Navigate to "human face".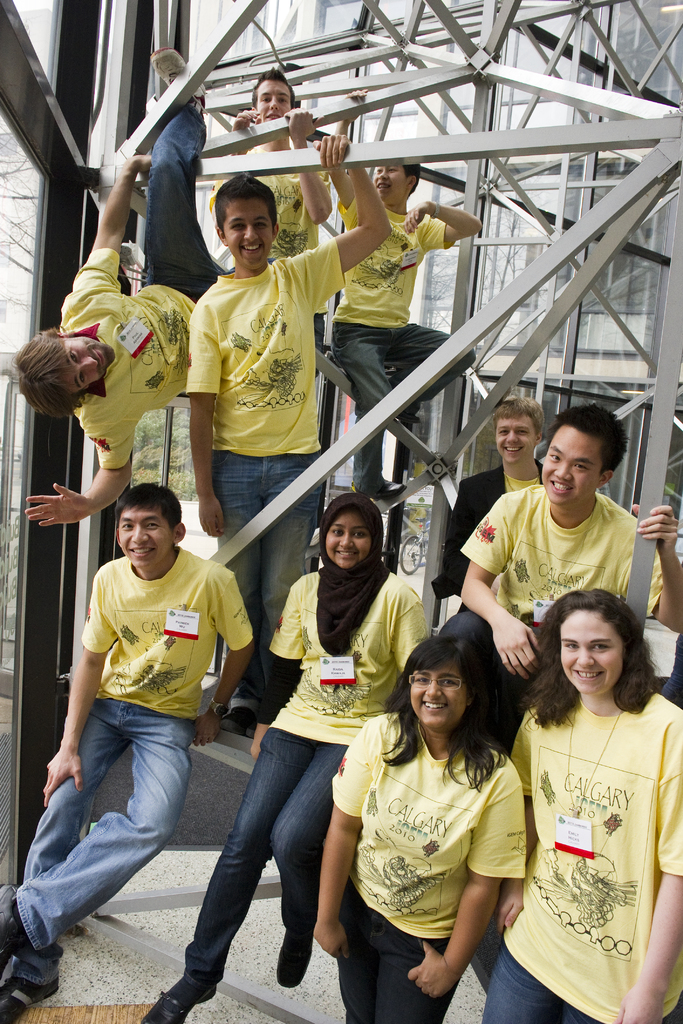
Navigation target: (x1=121, y1=508, x2=174, y2=569).
